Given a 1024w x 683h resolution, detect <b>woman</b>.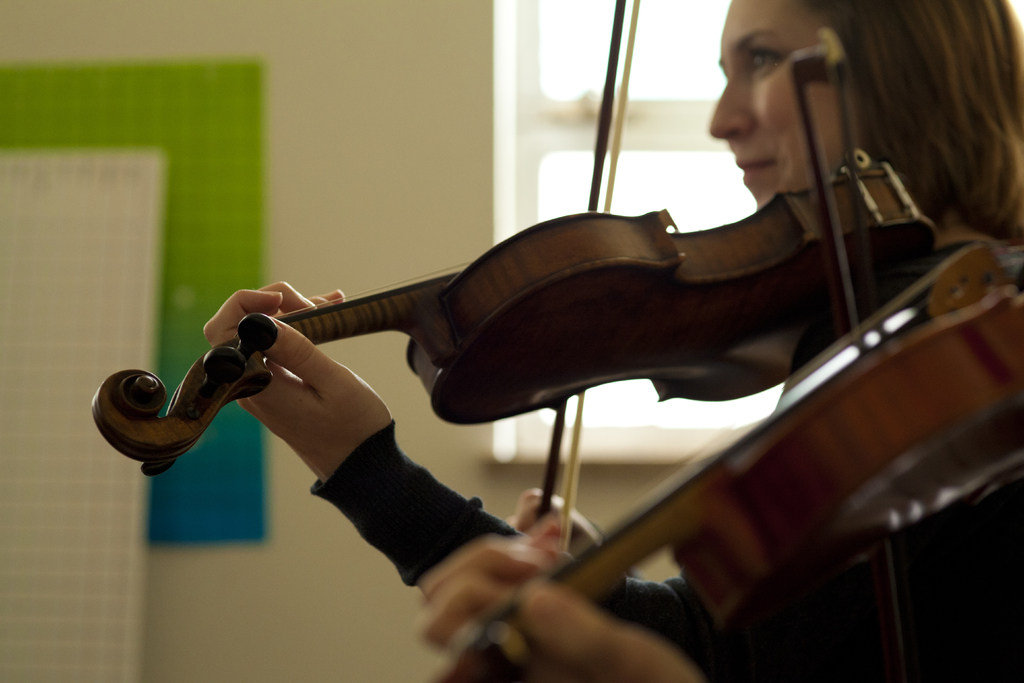
pyautogui.locateOnScreen(200, 0, 1023, 629).
